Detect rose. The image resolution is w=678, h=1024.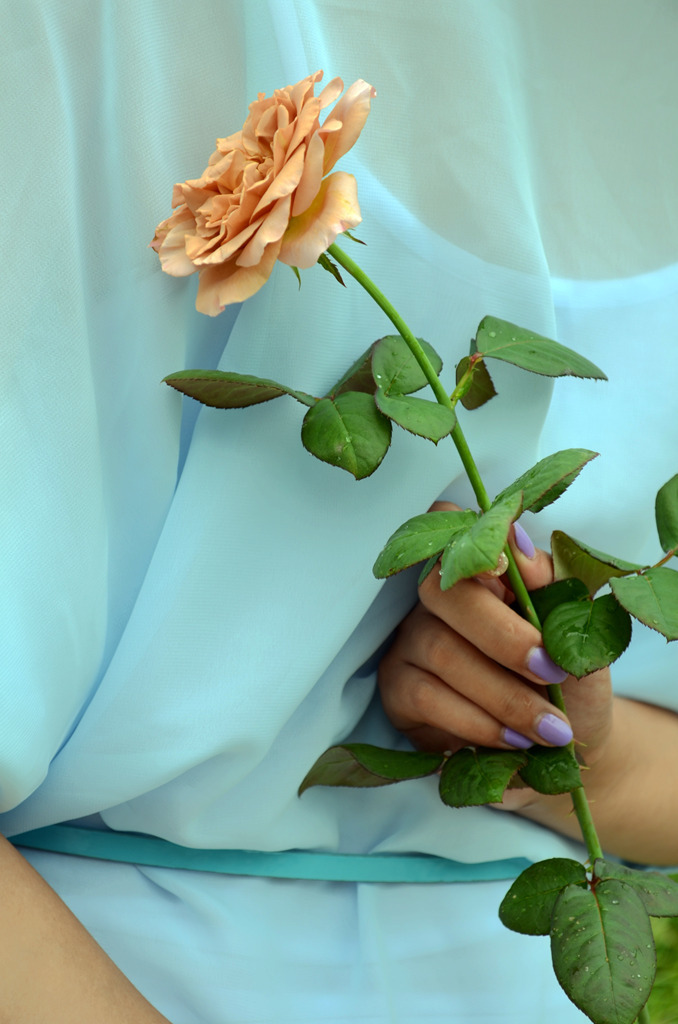
149 69 380 317.
